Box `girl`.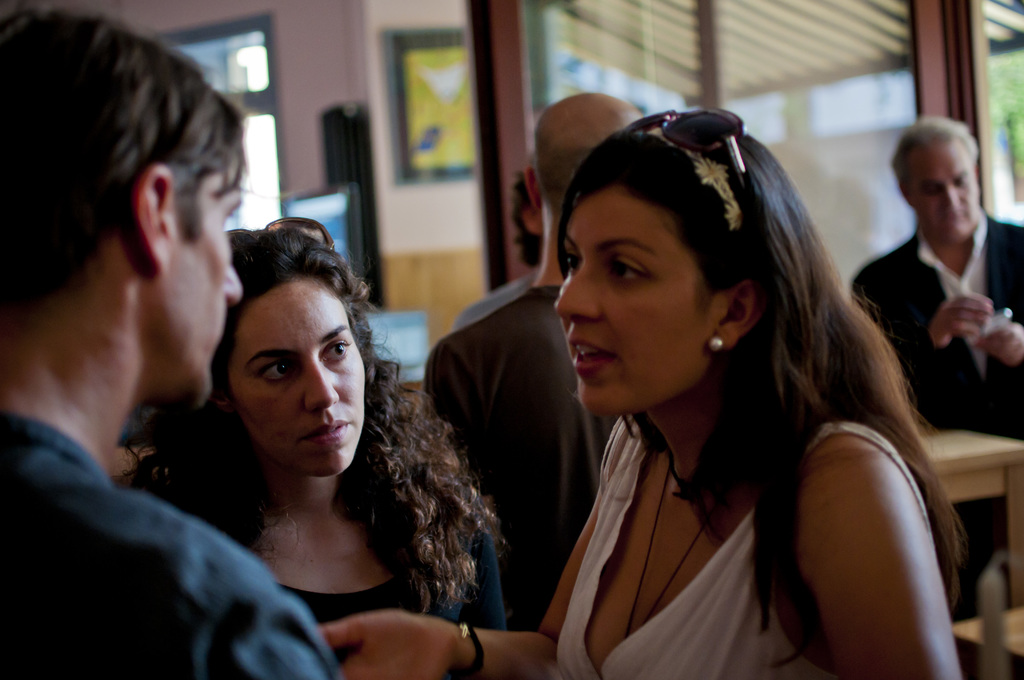
left=308, top=104, right=970, bottom=679.
